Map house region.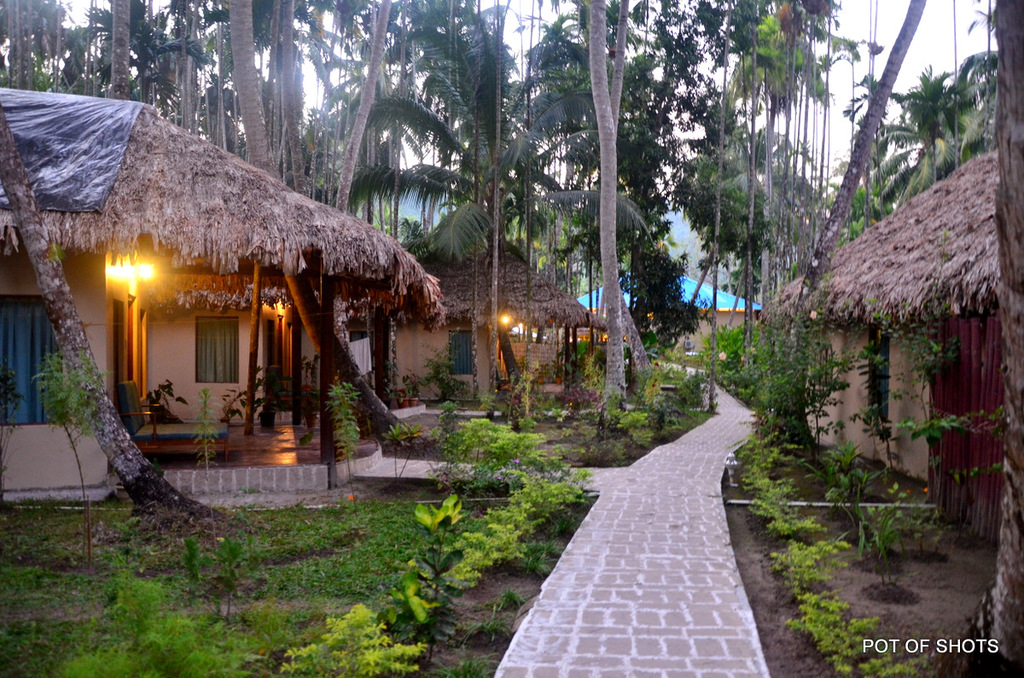
Mapped to detection(751, 147, 1006, 546).
